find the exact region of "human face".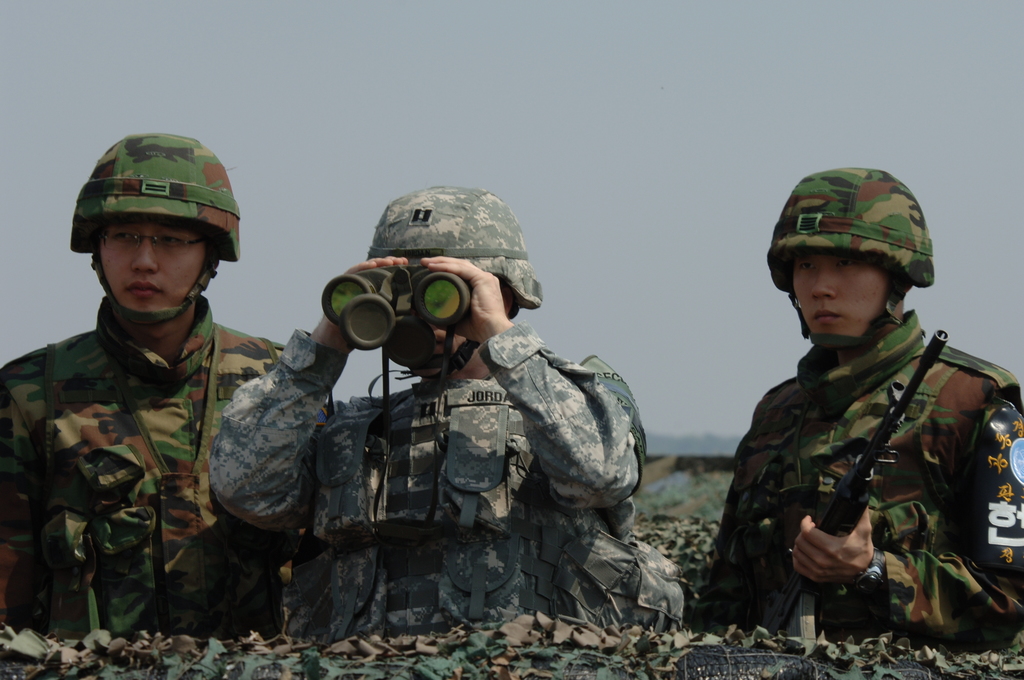
Exact region: {"left": 789, "top": 249, "right": 894, "bottom": 345}.
